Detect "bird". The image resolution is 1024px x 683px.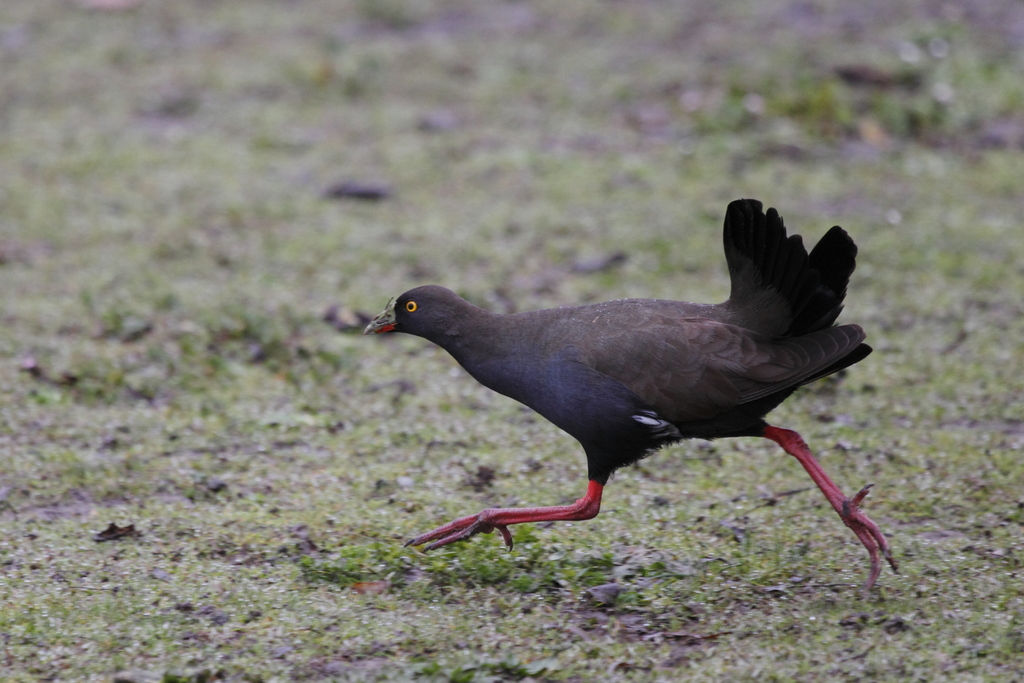
bbox=(366, 215, 886, 551).
